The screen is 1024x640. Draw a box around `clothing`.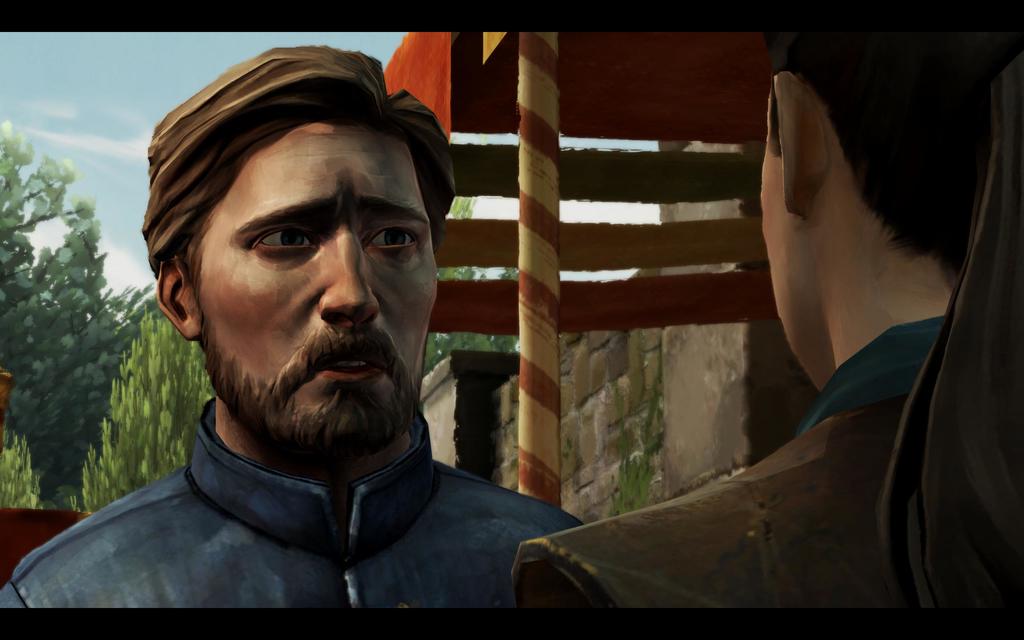
x1=508, y1=314, x2=951, y2=609.
